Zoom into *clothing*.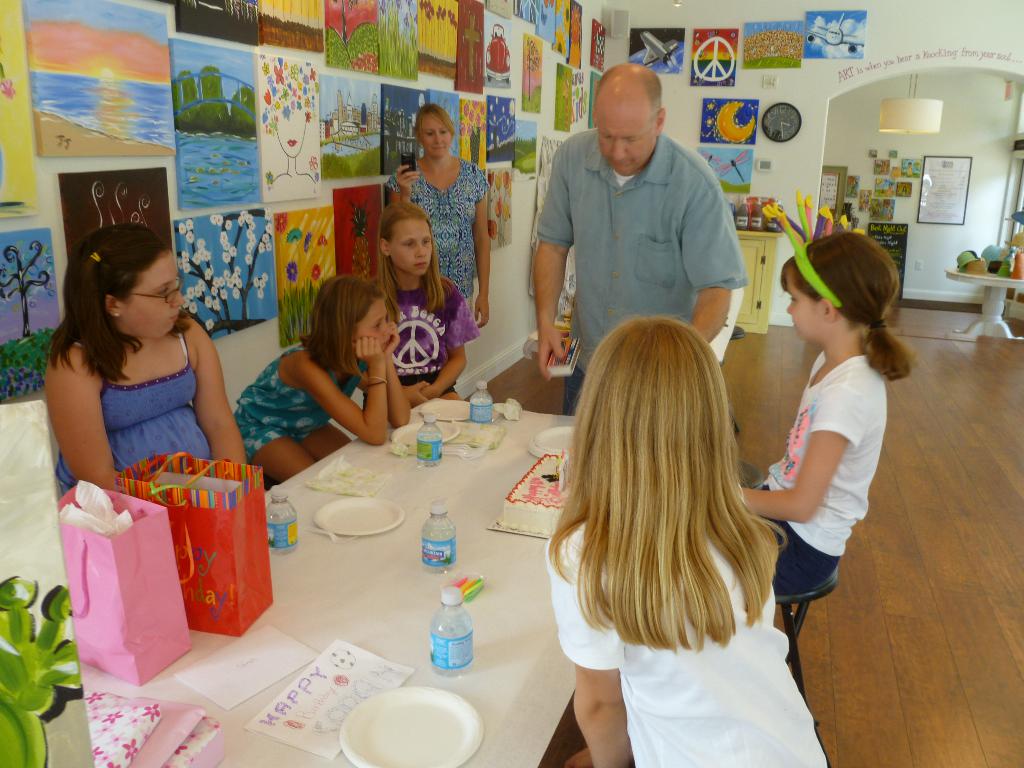
Zoom target: bbox(751, 353, 890, 602).
